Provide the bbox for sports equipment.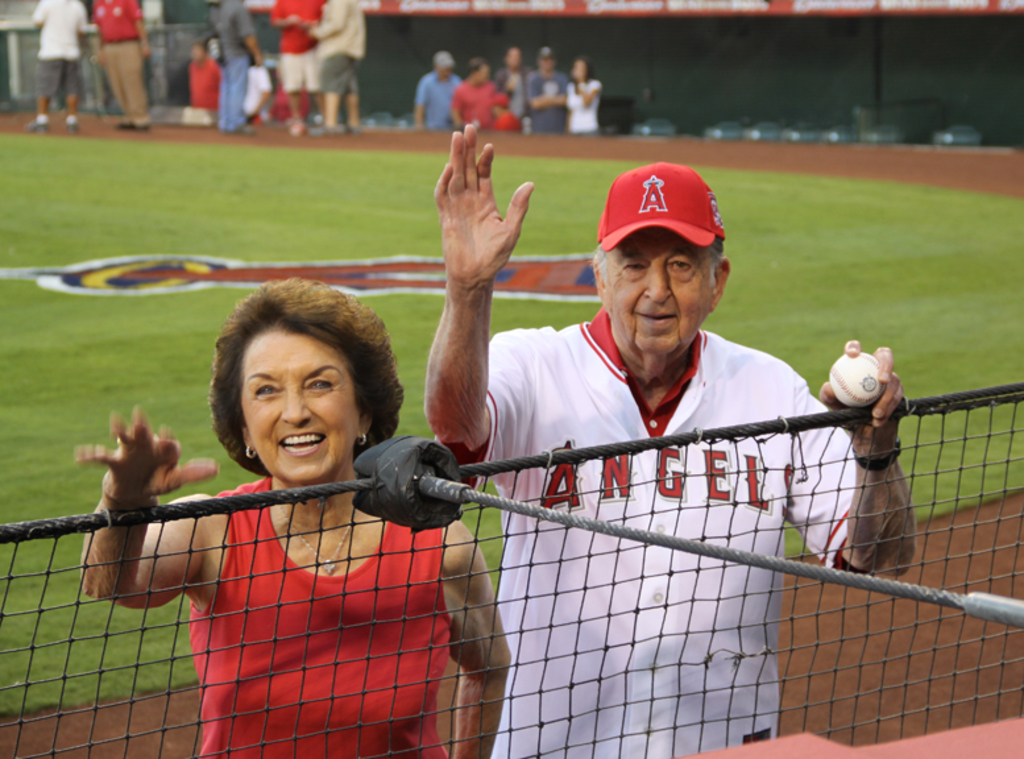
l=828, t=348, r=888, b=406.
